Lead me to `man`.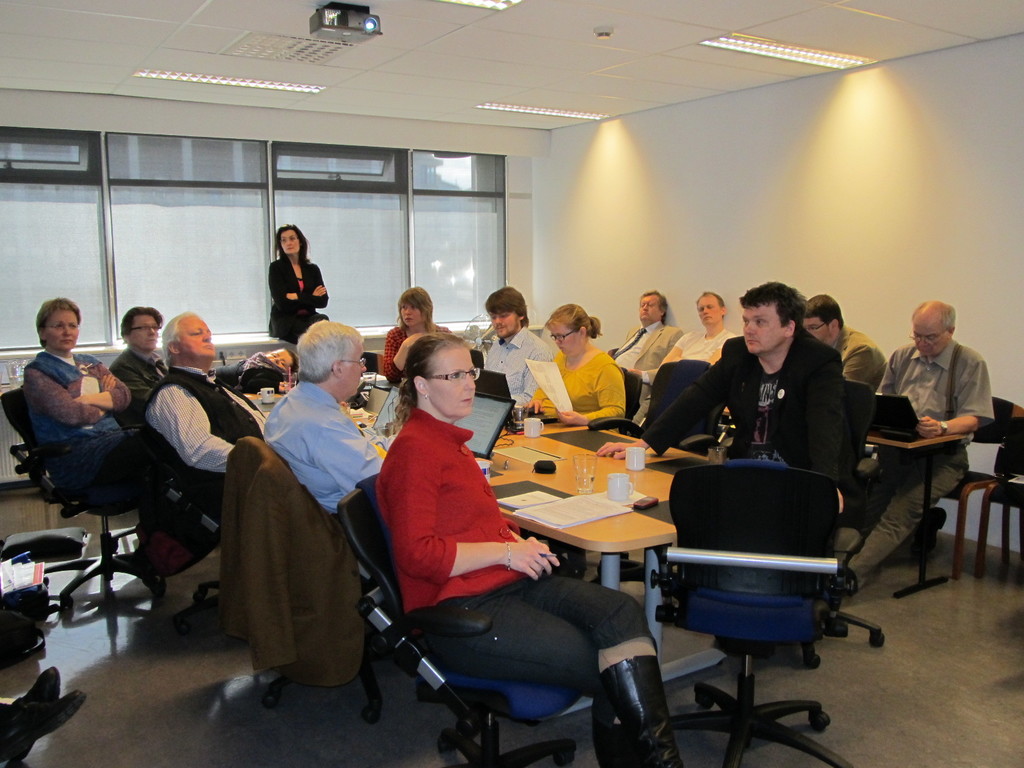
Lead to Rect(596, 281, 844, 478).
